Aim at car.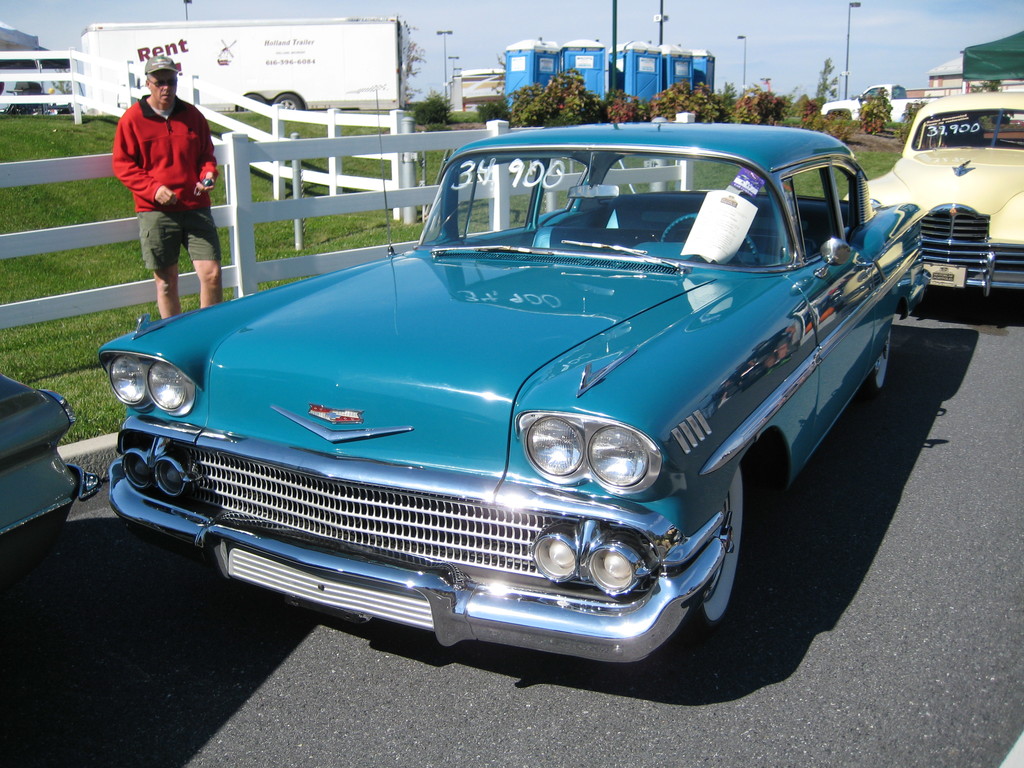
Aimed at bbox(0, 372, 100, 604).
